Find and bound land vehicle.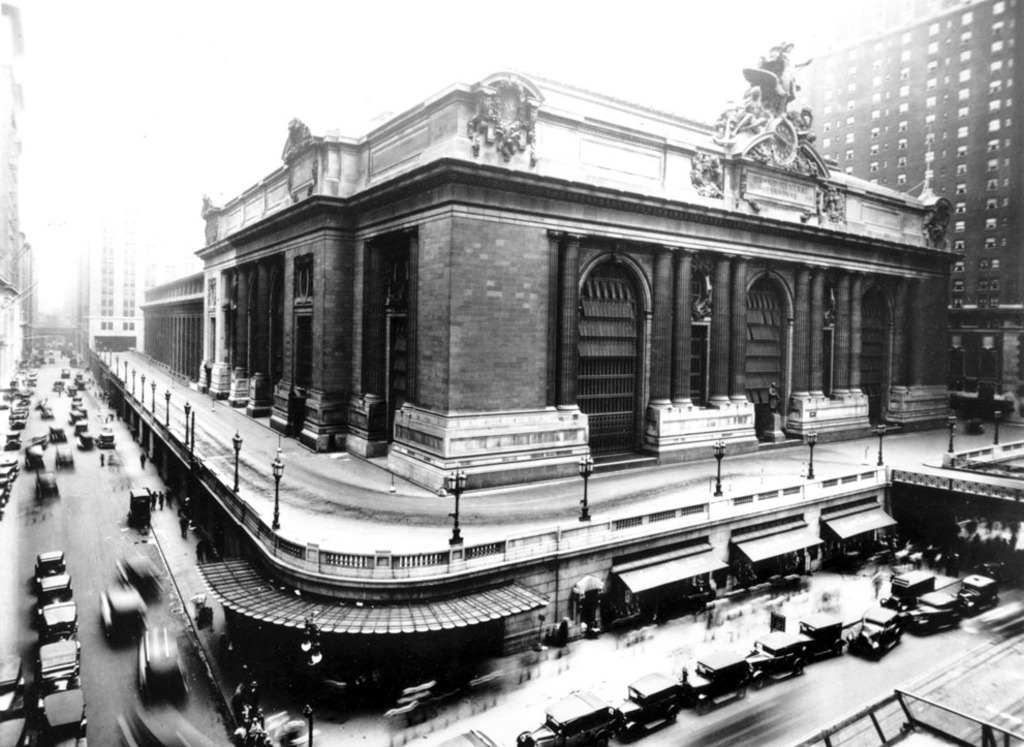
Bound: region(610, 670, 683, 746).
